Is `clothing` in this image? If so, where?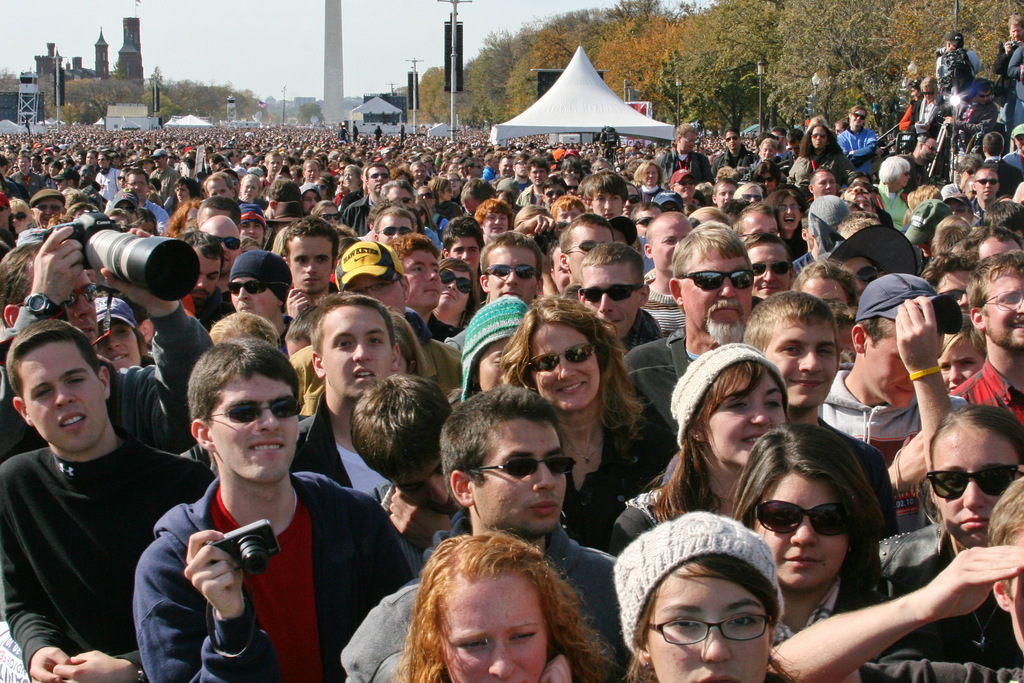
Yes, at [left=111, top=420, right=398, bottom=682].
